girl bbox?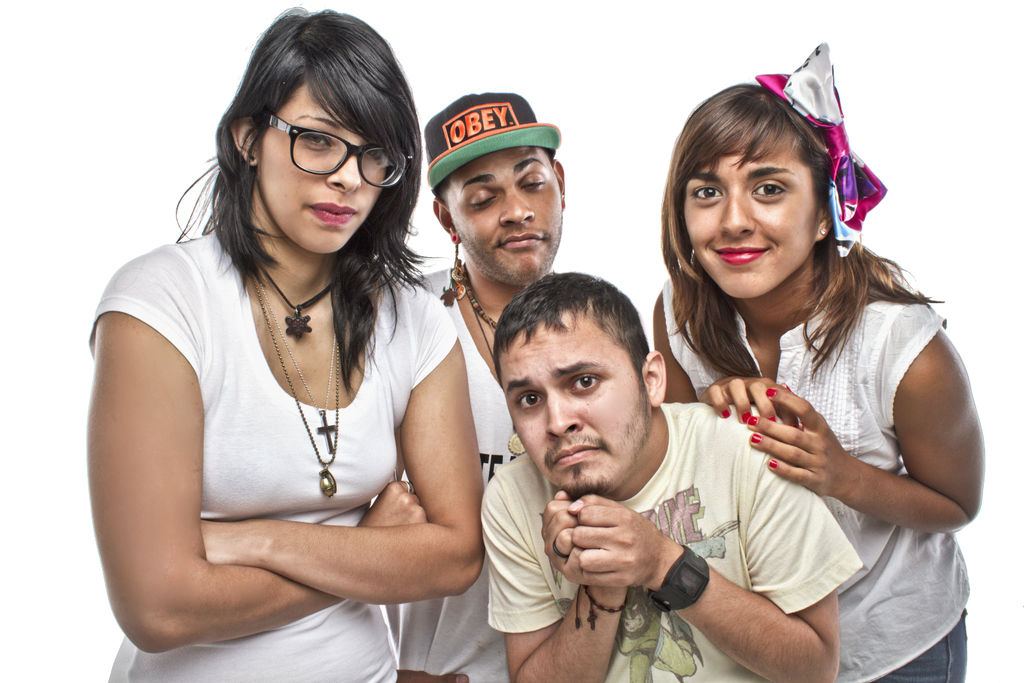
<region>653, 44, 982, 682</region>
